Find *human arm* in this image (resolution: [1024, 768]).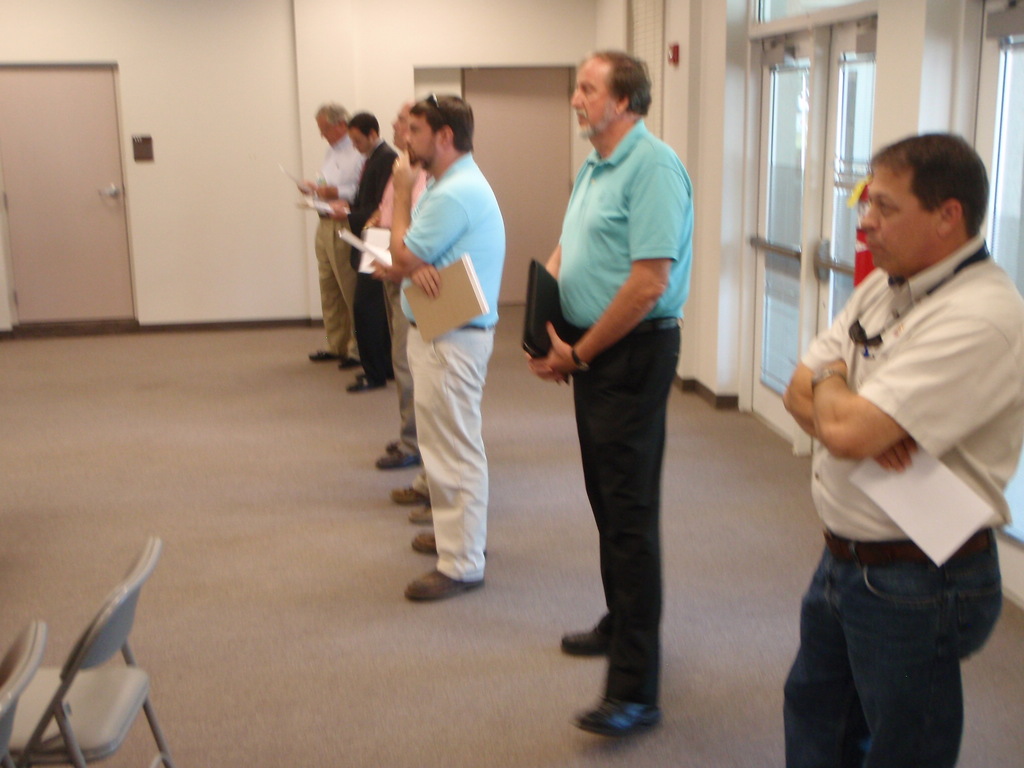
394 145 468 291.
